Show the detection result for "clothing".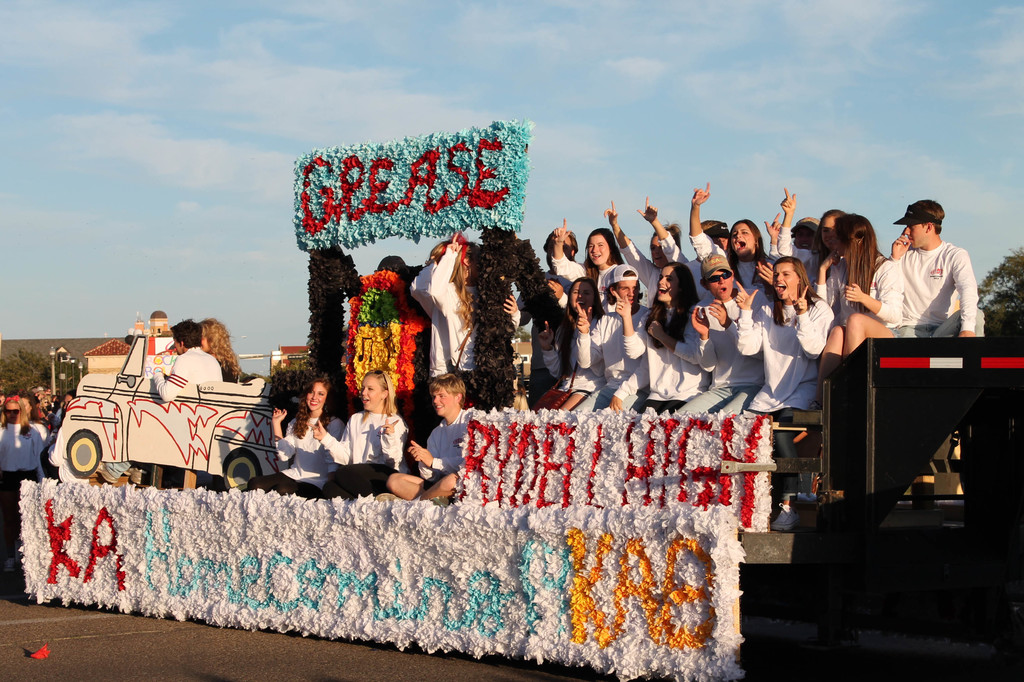
bbox=(323, 412, 407, 498).
